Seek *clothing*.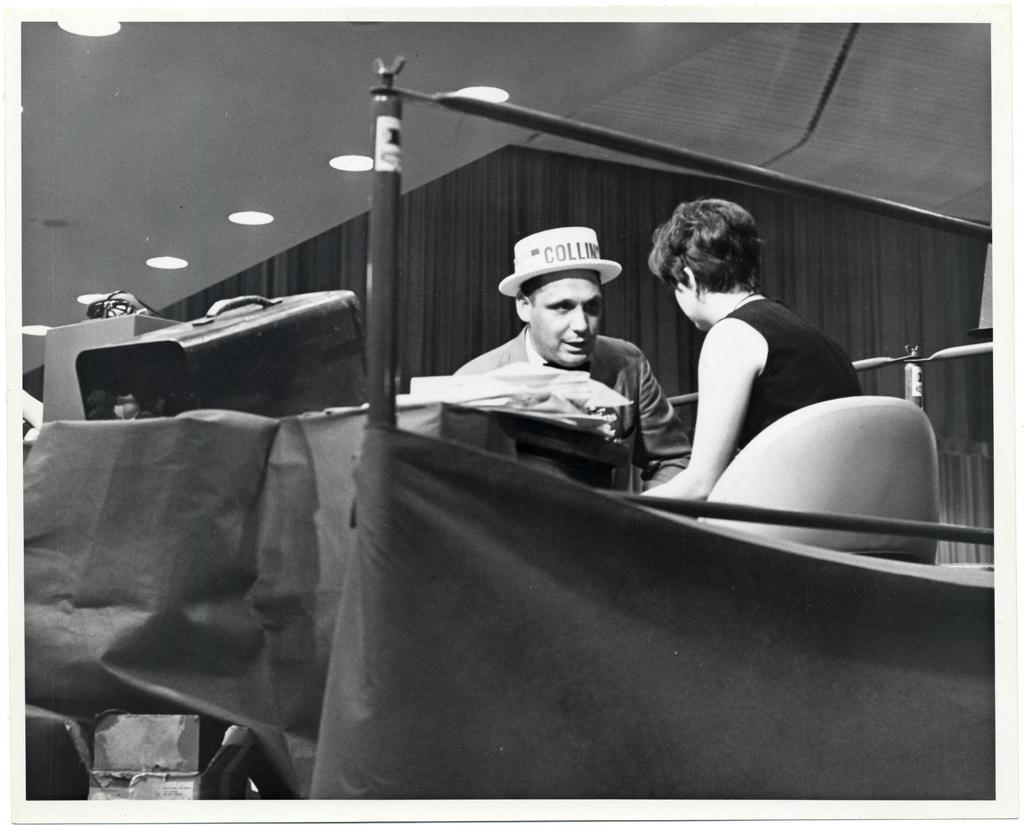
crop(451, 326, 698, 485).
